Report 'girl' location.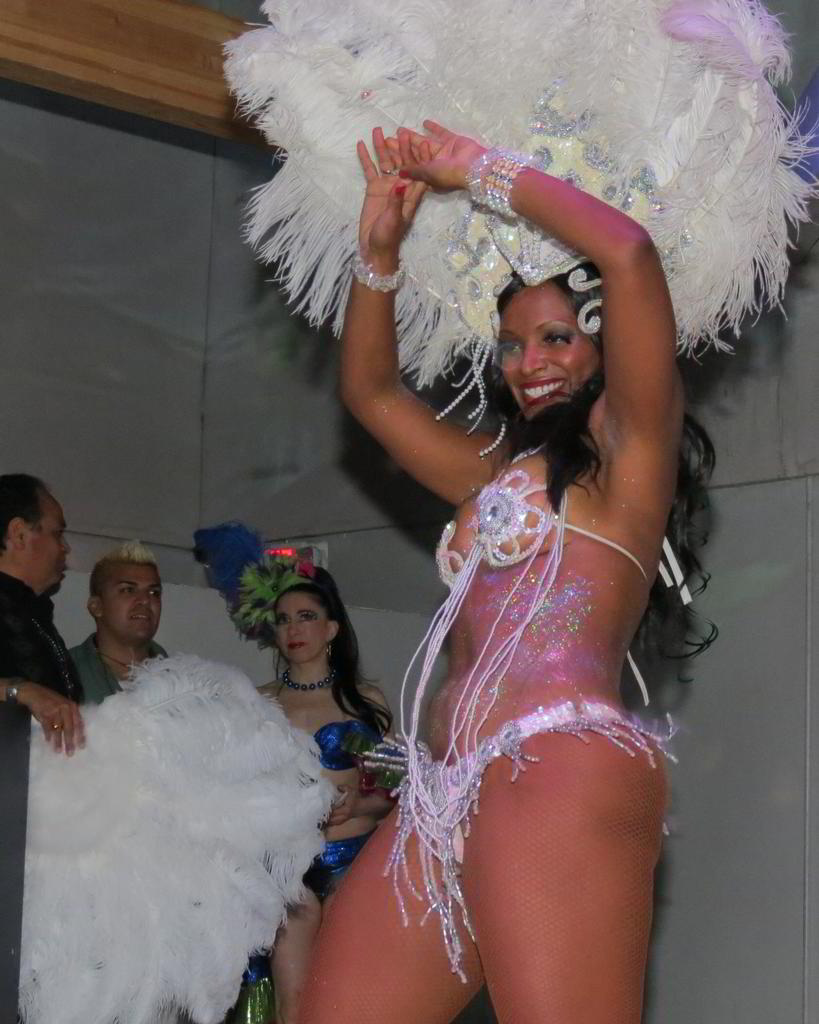
Report: locate(288, 109, 718, 1021).
